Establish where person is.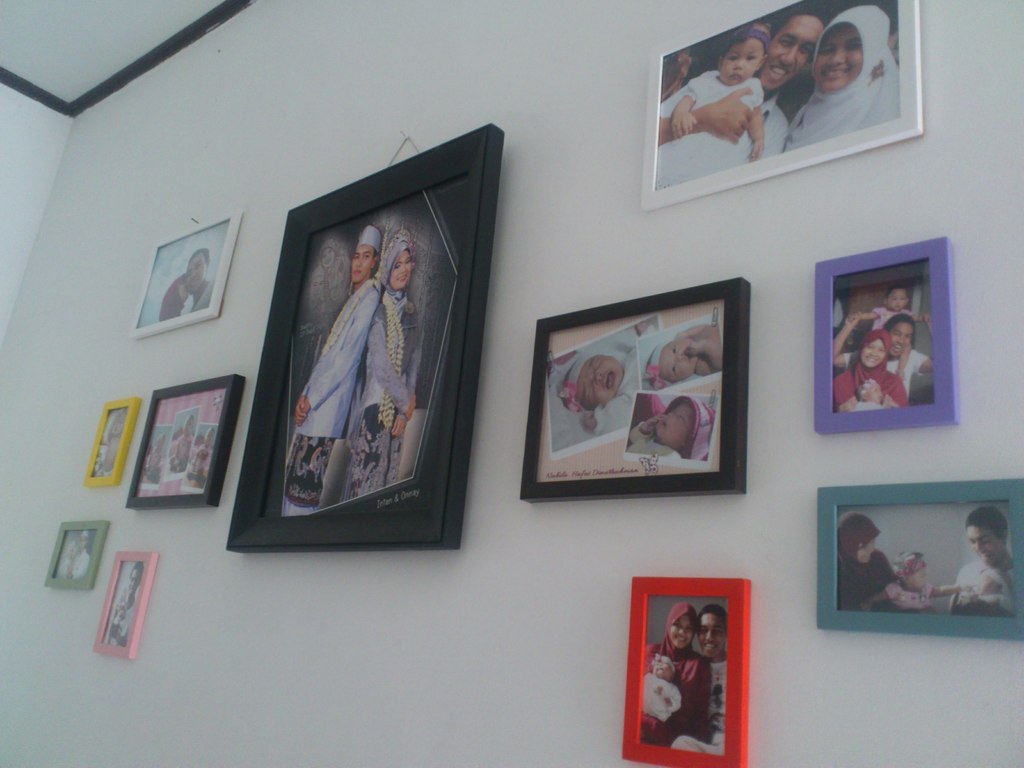
Established at (left=189, top=426, right=213, bottom=490).
